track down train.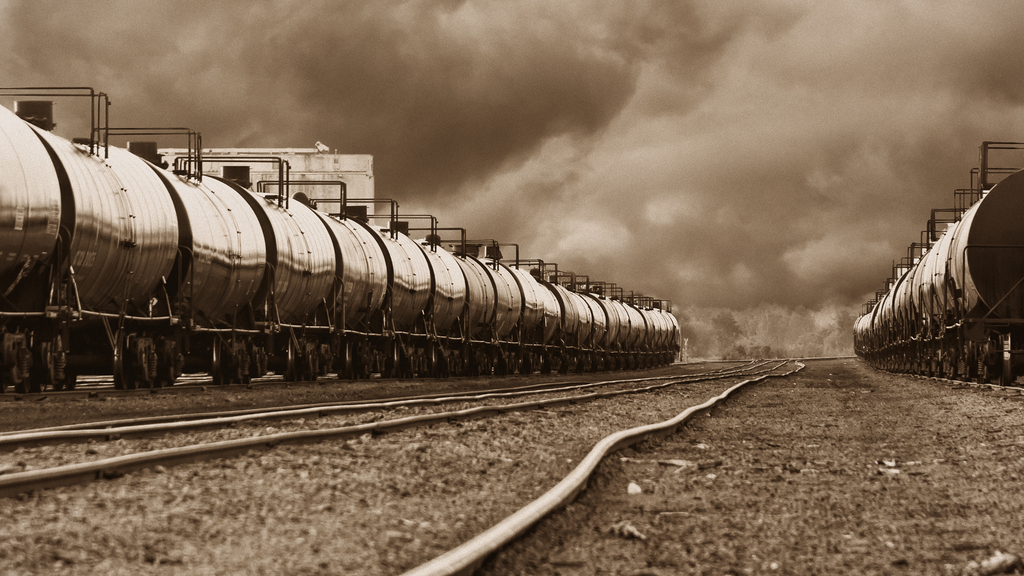
Tracked to bbox=(852, 140, 1023, 381).
